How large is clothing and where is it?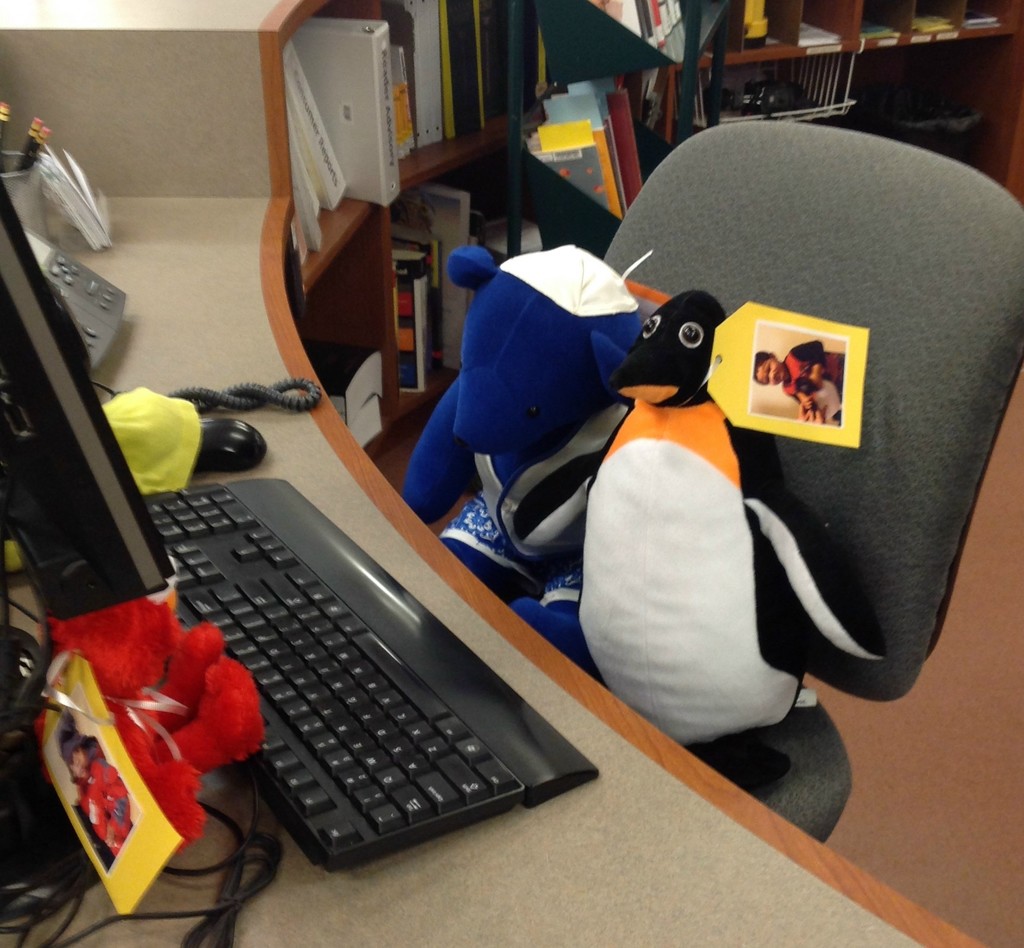
Bounding box: (x1=49, y1=714, x2=141, y2=854).
